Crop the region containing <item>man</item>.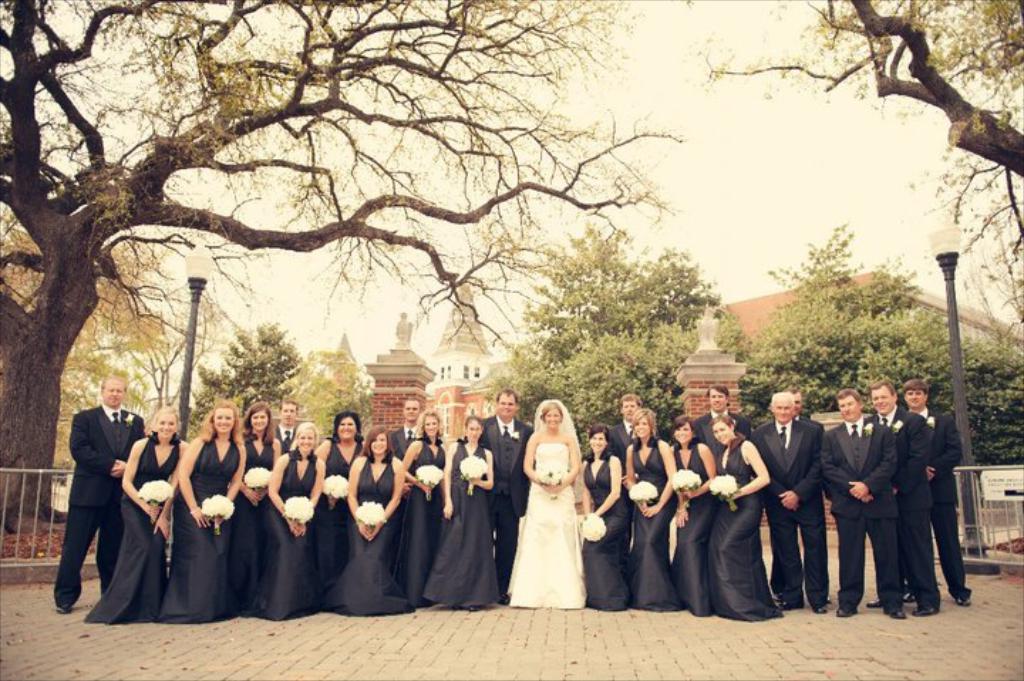
Crop region: Rect(902, 378, 974, 611).
